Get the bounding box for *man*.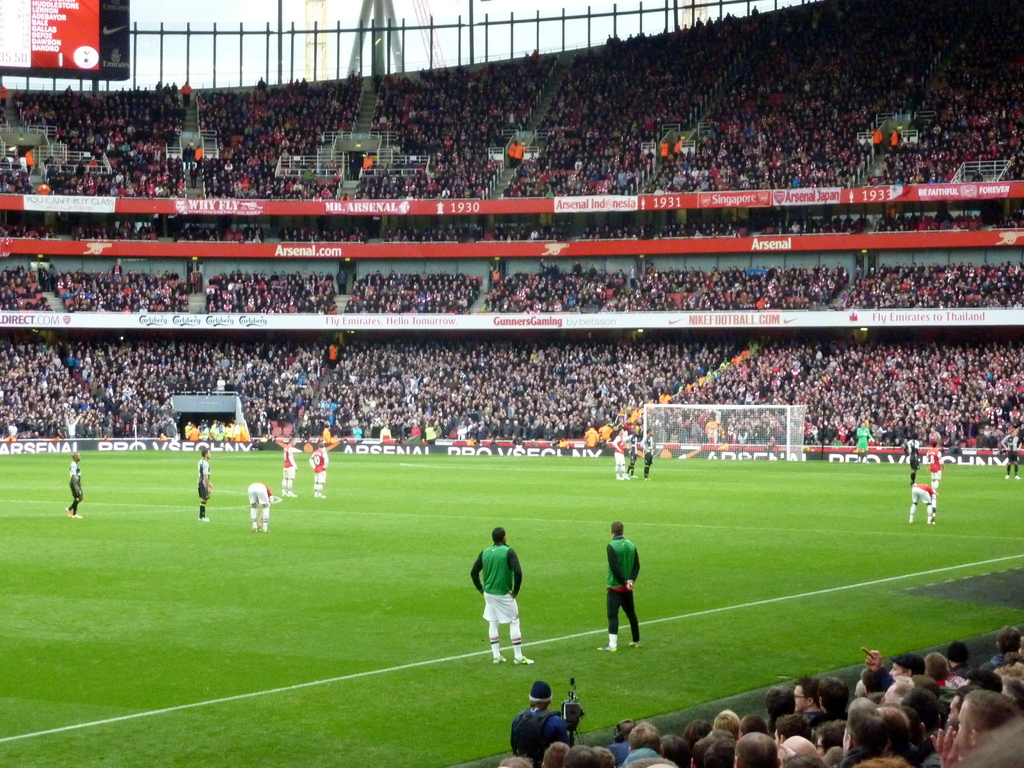
909, 435, 918, 481.
